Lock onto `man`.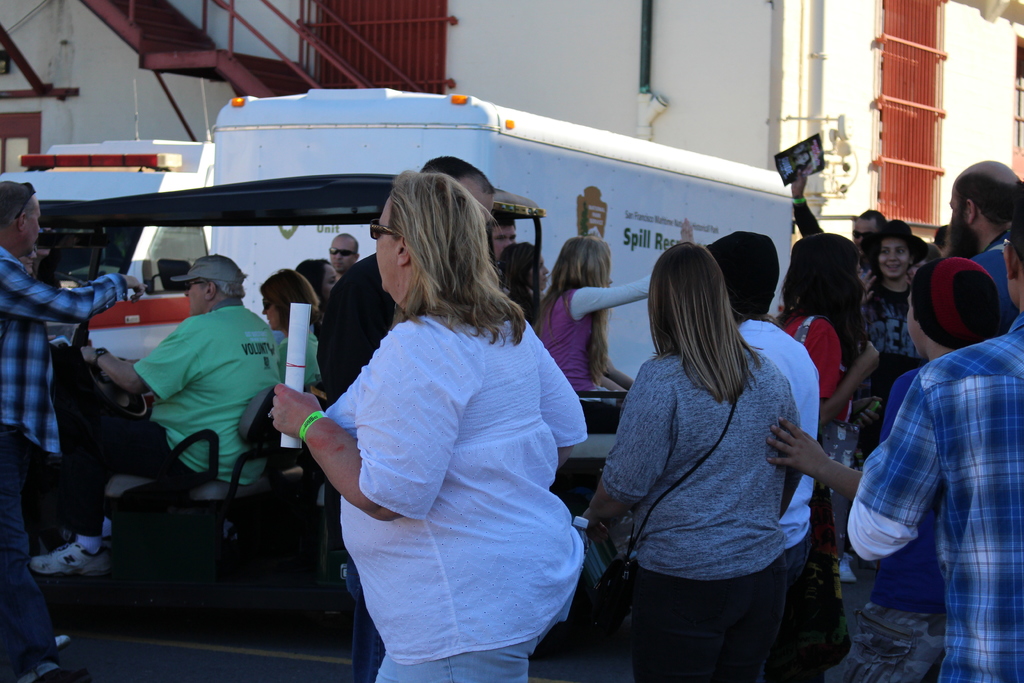
Locked: box(0, 177, 146, 682).
